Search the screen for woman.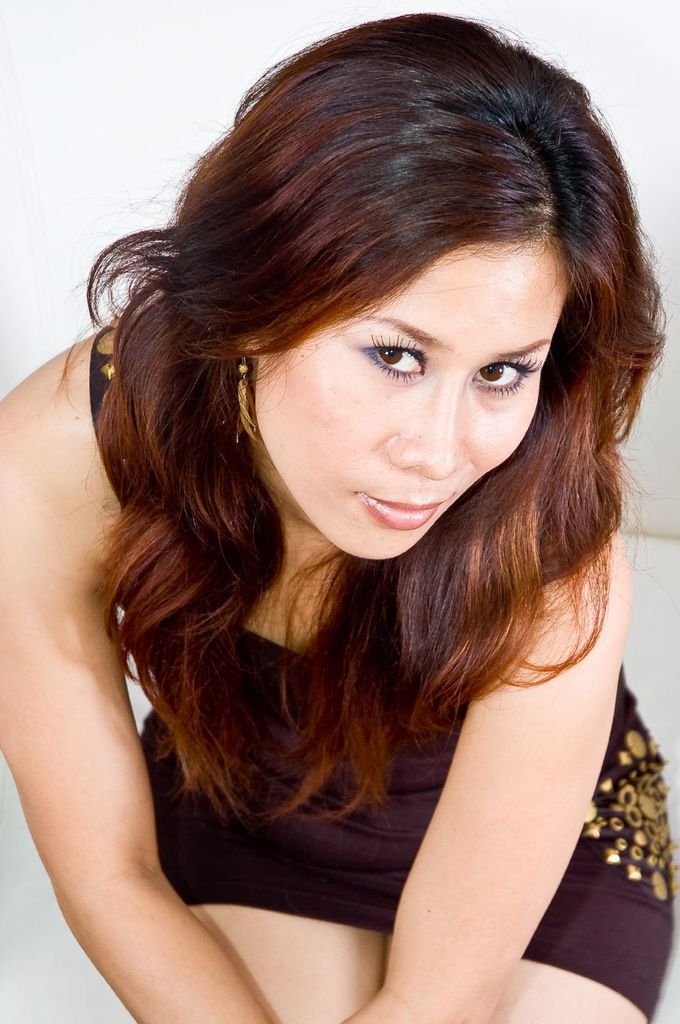
Found at l=18, t=63, r=672, b=1022.
